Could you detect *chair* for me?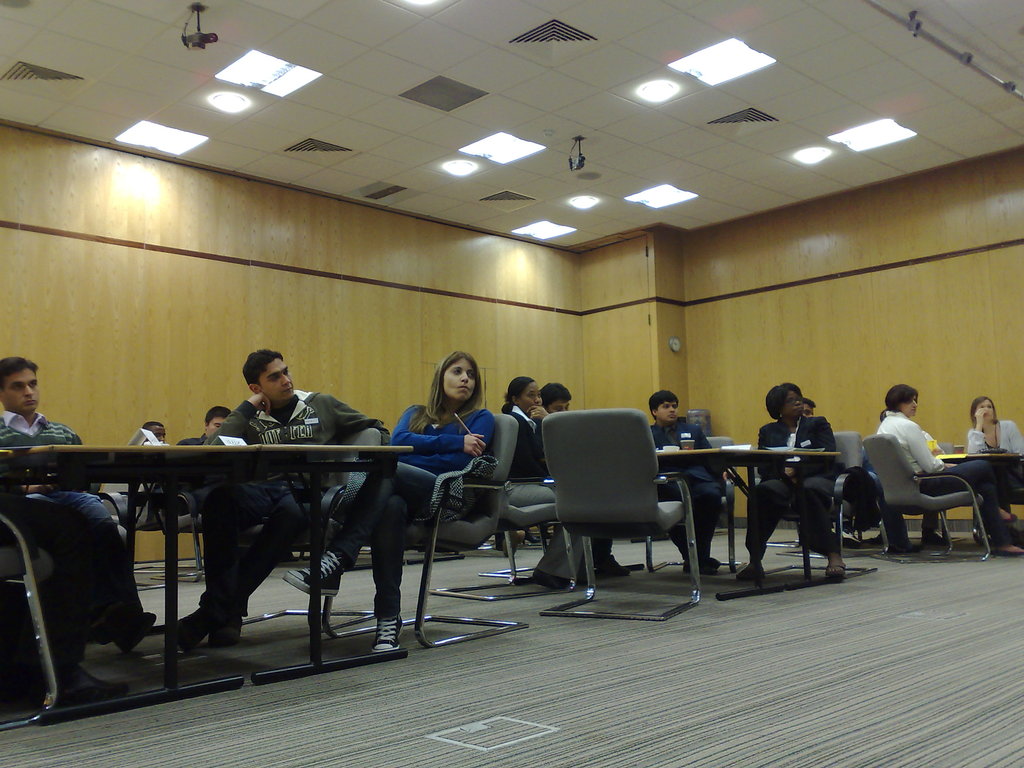
Detection result: [x1=642, y1=435, x2=743, y2=576].
